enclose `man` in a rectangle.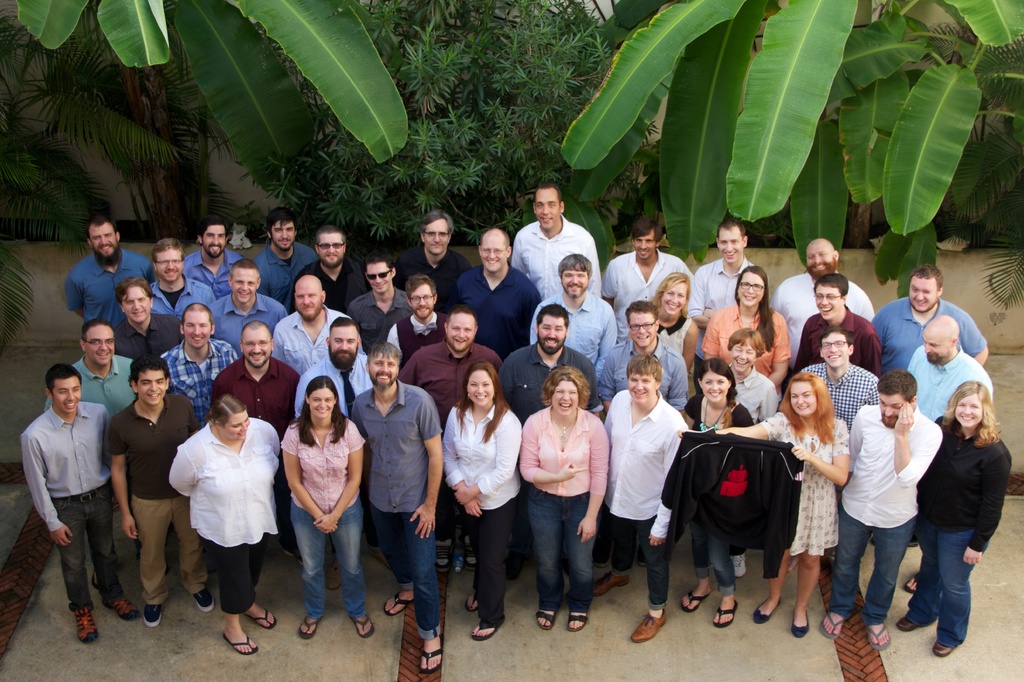
box=[390, 198, 468, 311].
